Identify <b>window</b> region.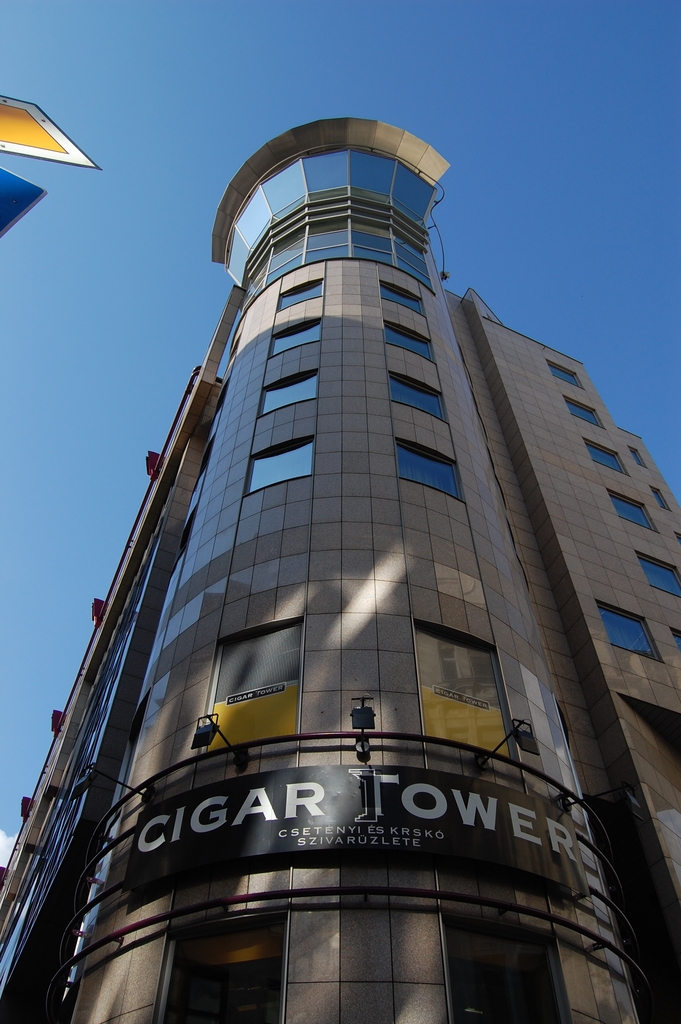
Region: <box>595,603,662,659</box>.
